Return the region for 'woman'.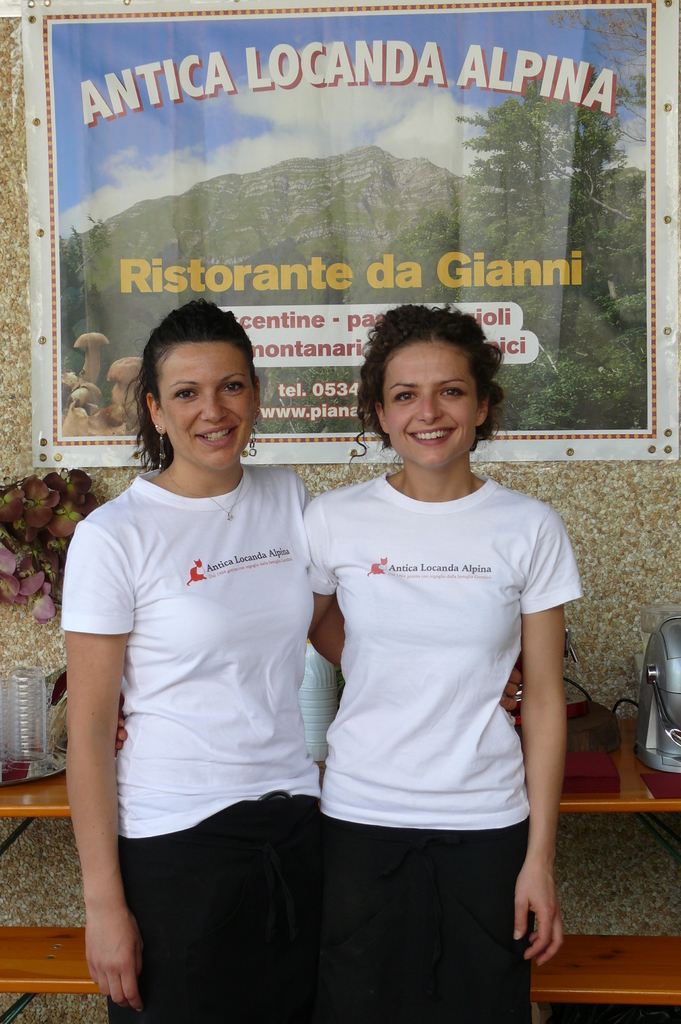
locate(60, 301, 524, 1023).
